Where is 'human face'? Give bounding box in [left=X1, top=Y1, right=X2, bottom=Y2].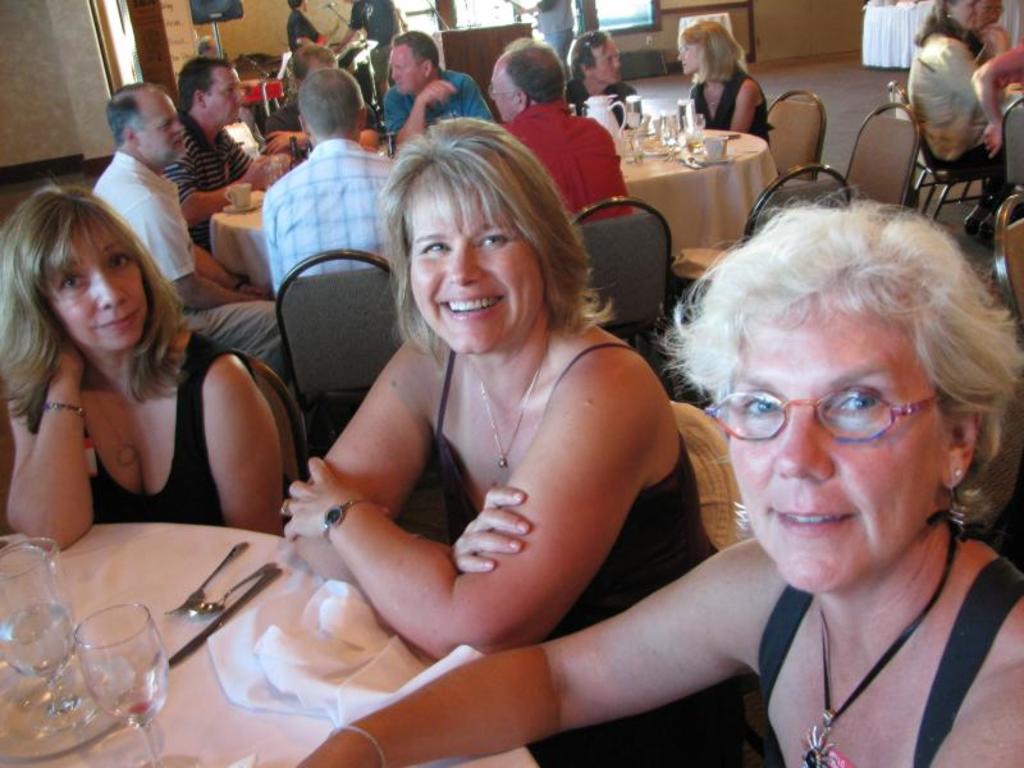
[left=41, top=220, right=150, bottom=351].
